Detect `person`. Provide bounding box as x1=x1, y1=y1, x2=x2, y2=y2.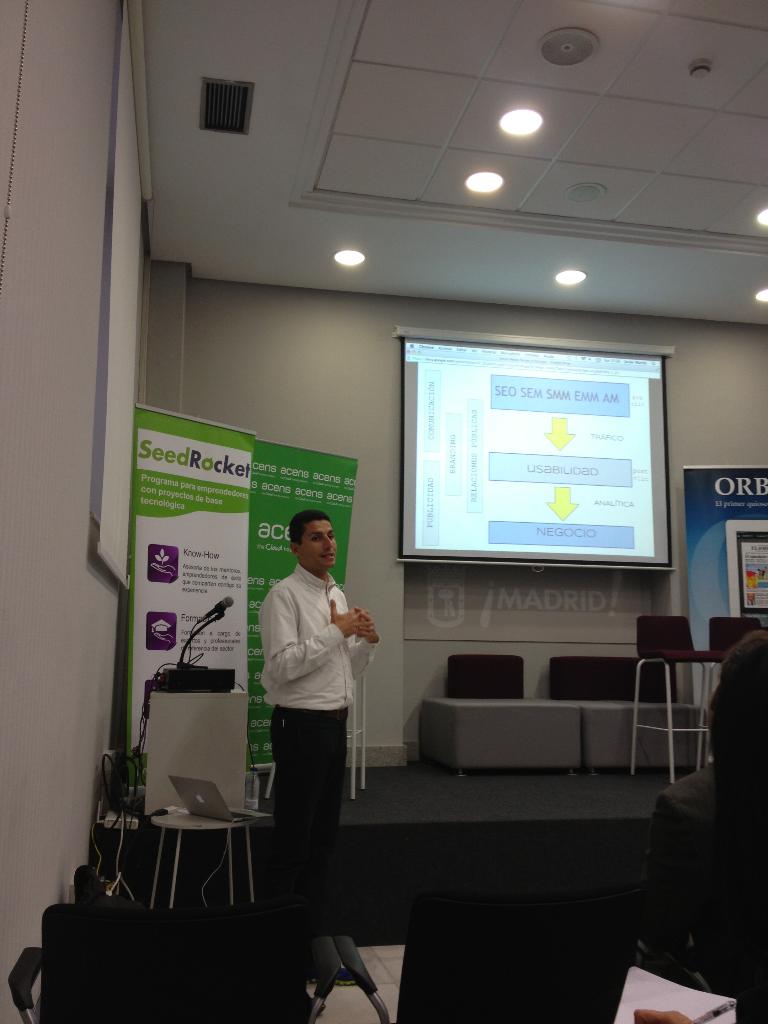
x1=257, y1=474, x2=380, y2=950.
